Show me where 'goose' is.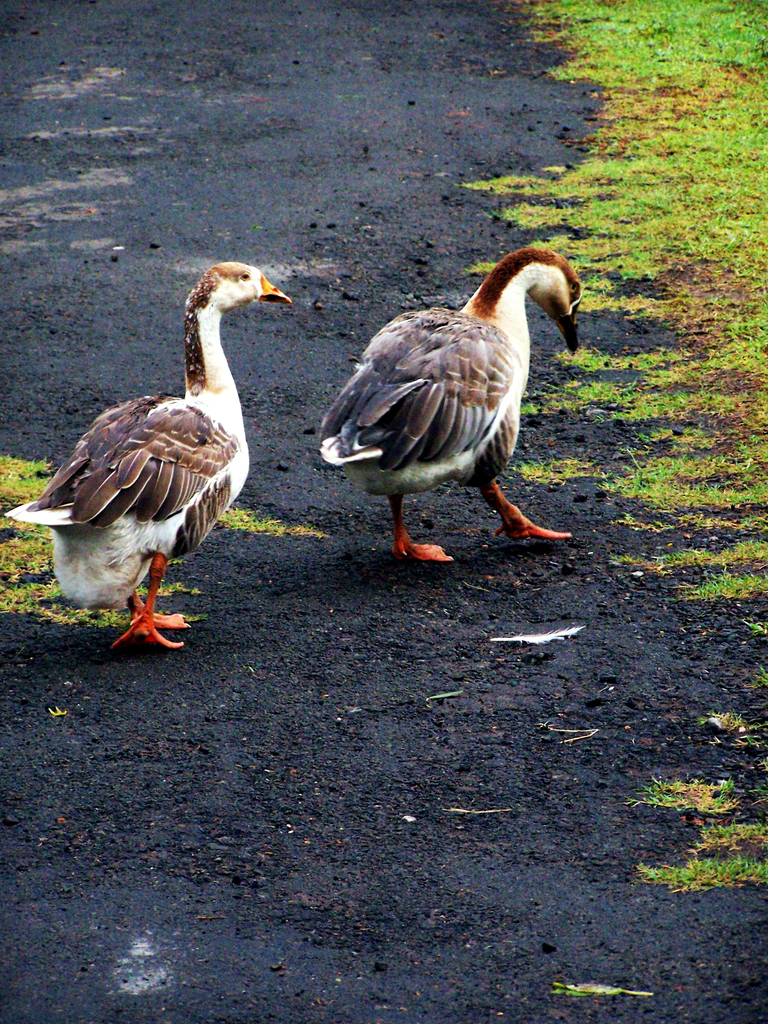
'goose' is at x1=294, y1=233, x2=593, y2=556.
